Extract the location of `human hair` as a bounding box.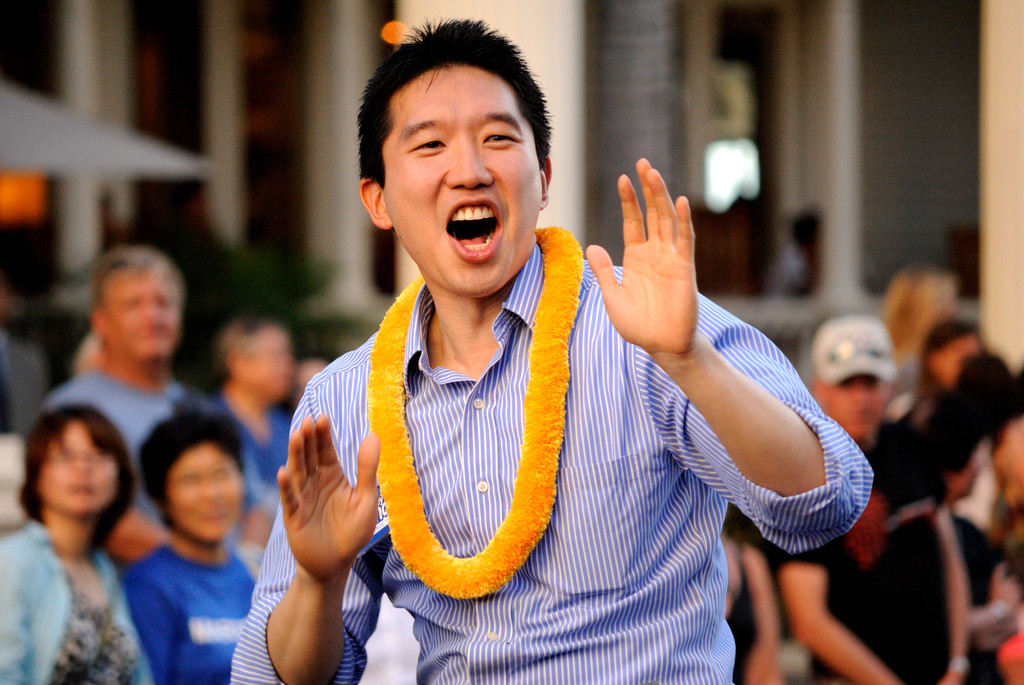
locate(94, 243, 185, 347).
